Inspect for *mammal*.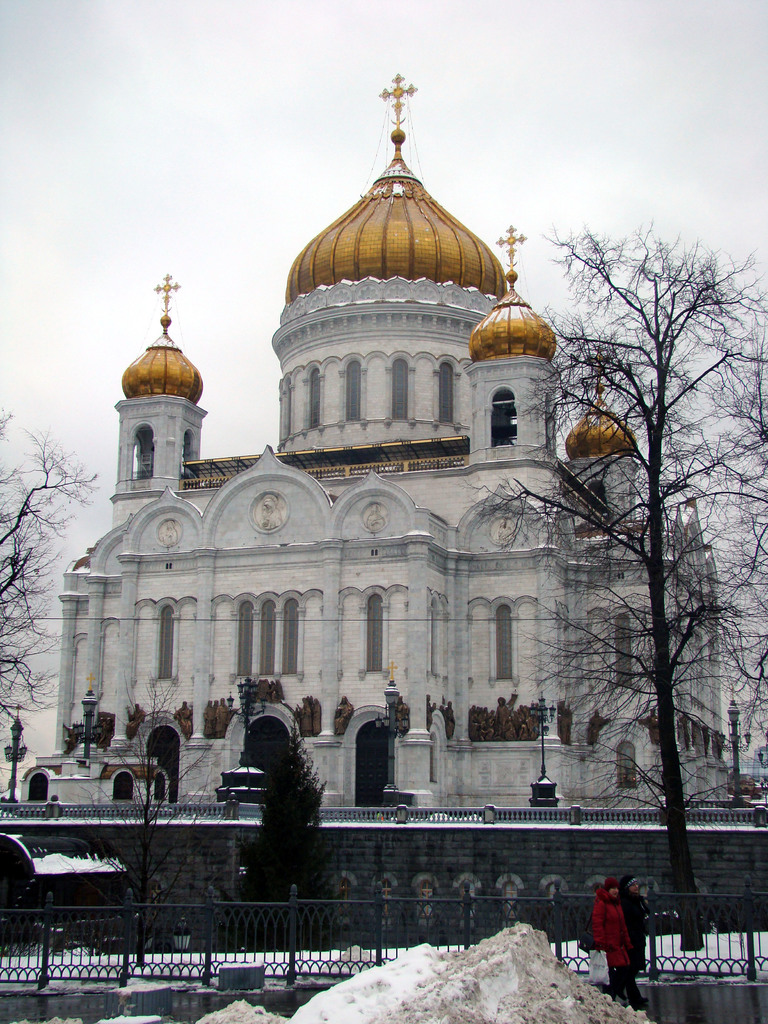
Inspection: (62, 720, 79, 758).
